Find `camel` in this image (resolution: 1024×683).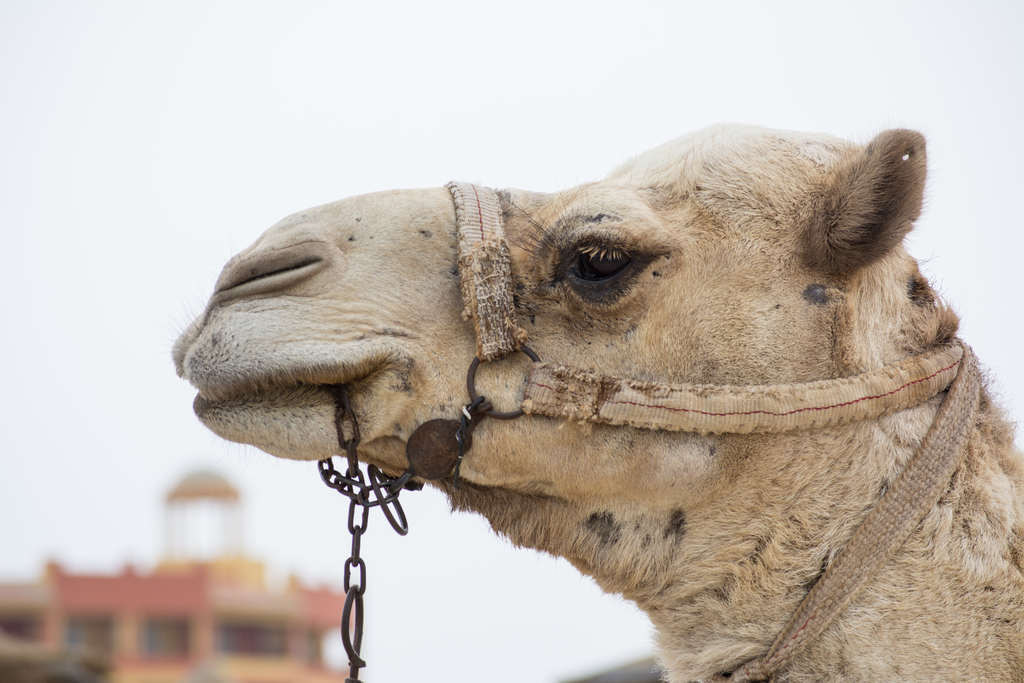
l=168, t=123, r=1023, b=682.
